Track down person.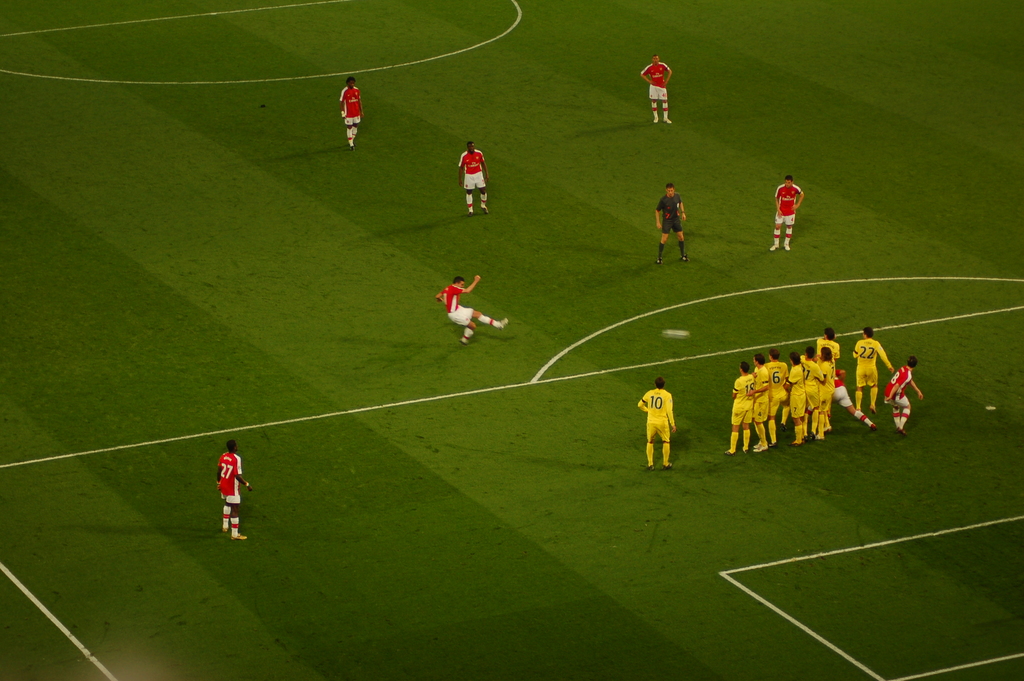
Tracked to [left=767, top=175, right=810, bottom=254].
